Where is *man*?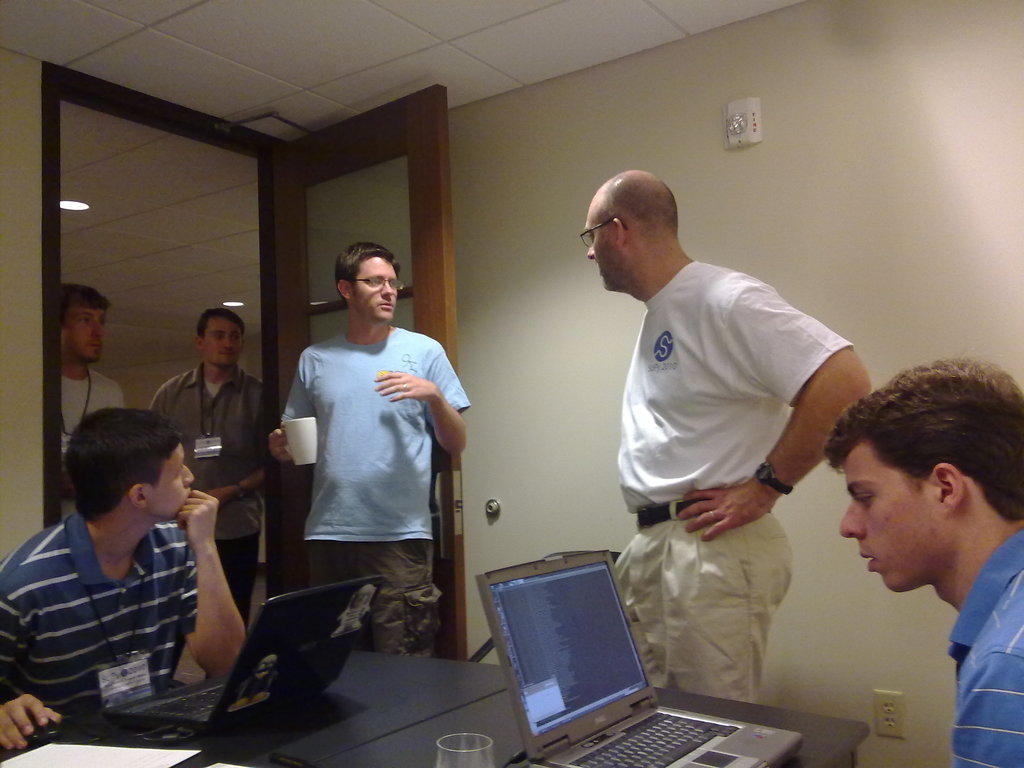
(x1=820, y1=348, x2=1023, y2=767).
